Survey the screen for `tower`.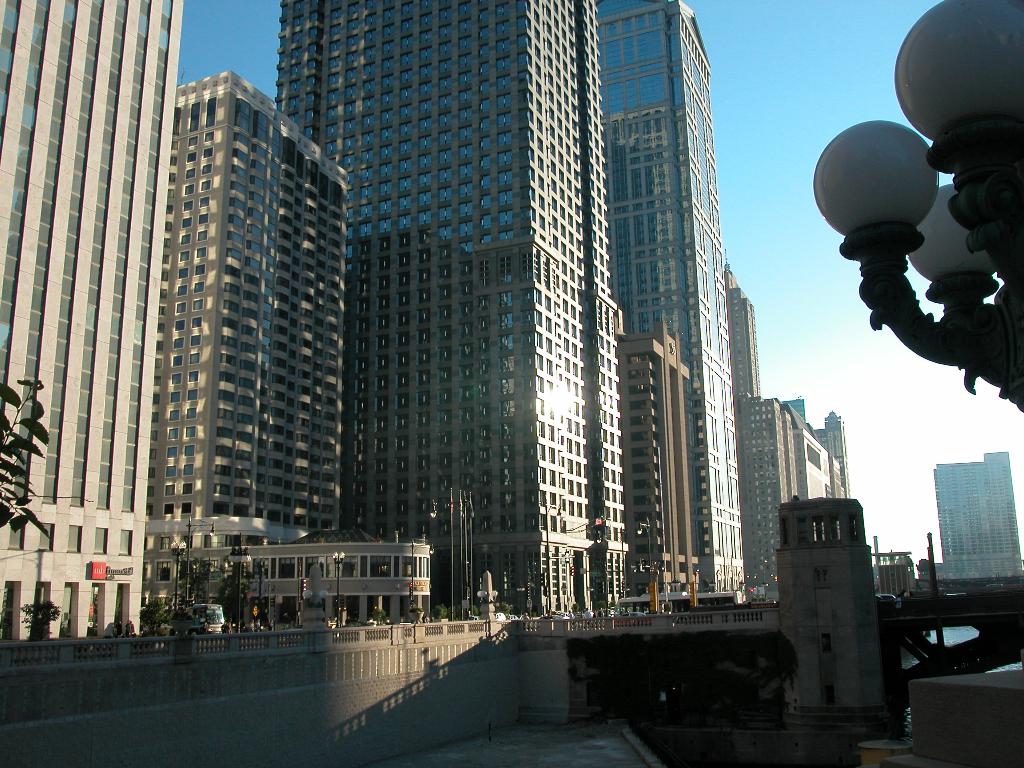
Survey found: [595, 7, 744, 593].
